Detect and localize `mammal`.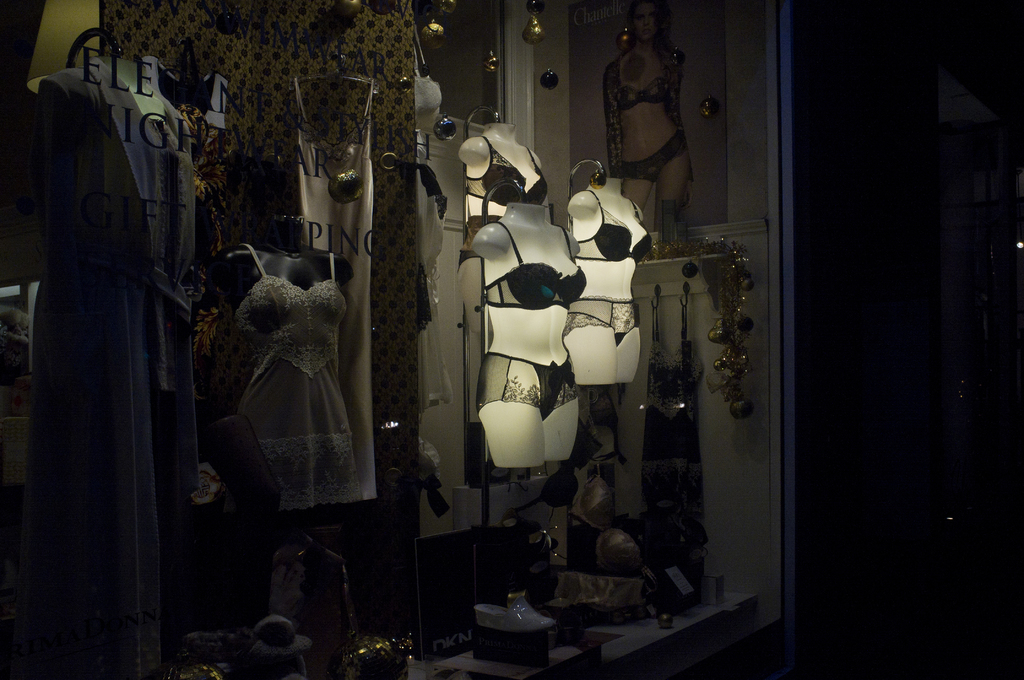
Localized at 602/0/695/232.
